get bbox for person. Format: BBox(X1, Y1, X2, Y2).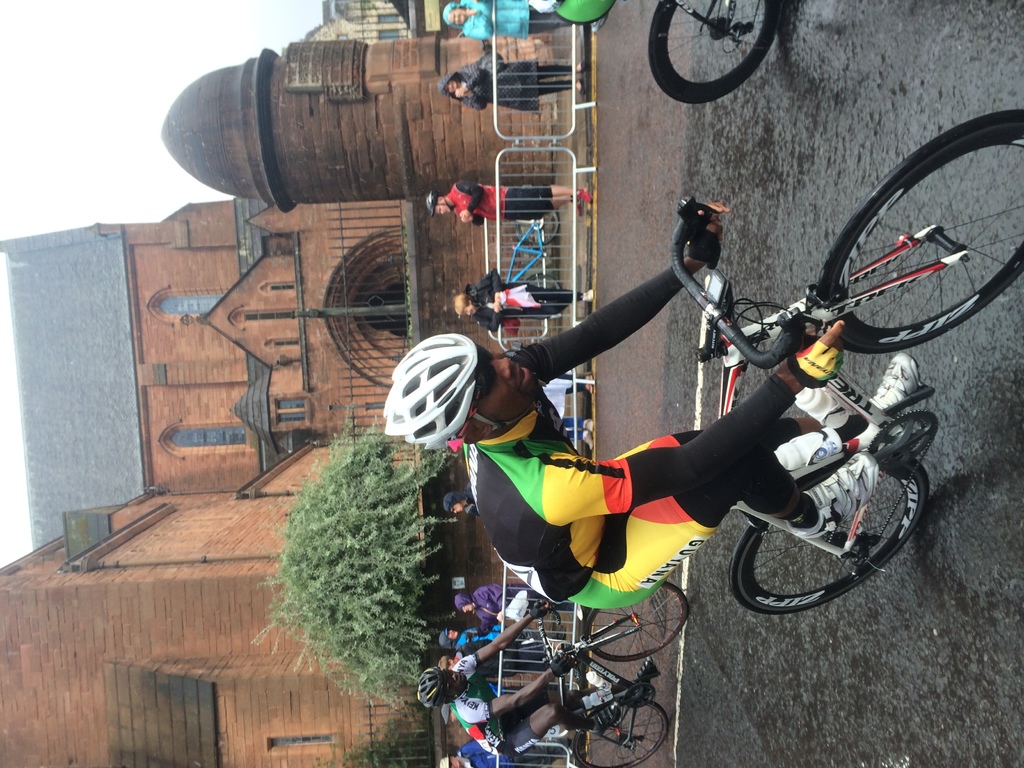
BBox(427, 183, 593, 223).
